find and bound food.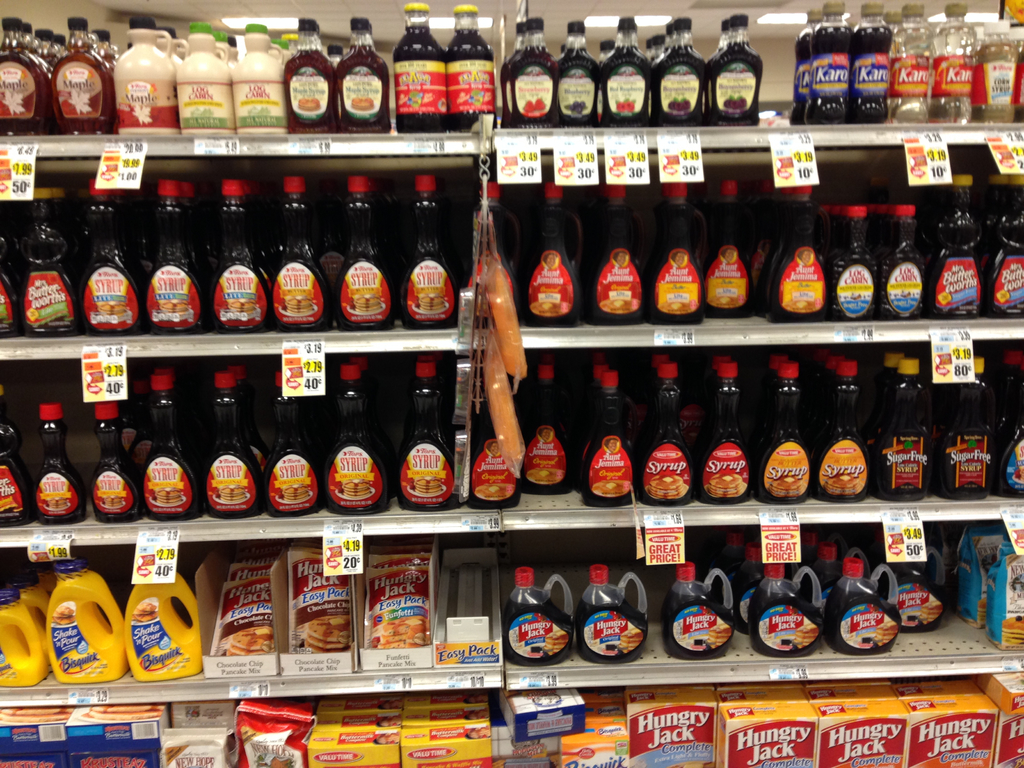
Bound: box(298, 93, 323, 111).
